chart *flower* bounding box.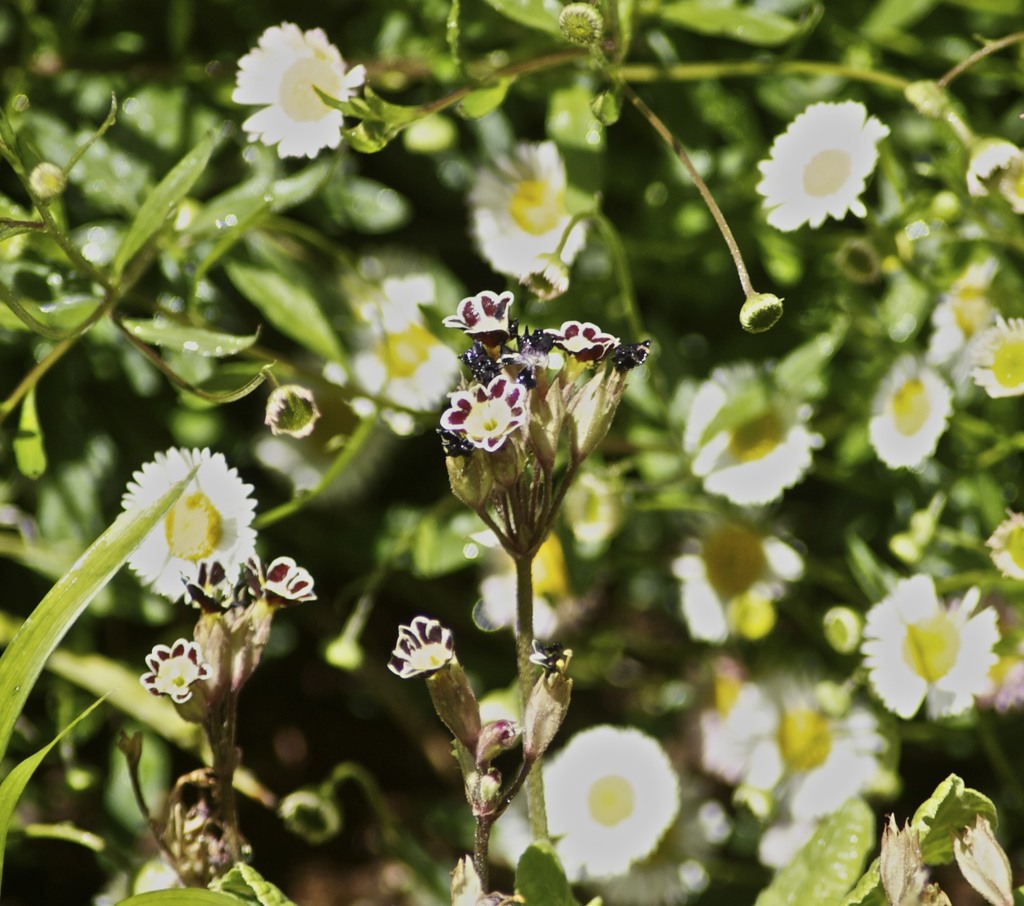
Charted: 228 20 374 158.
